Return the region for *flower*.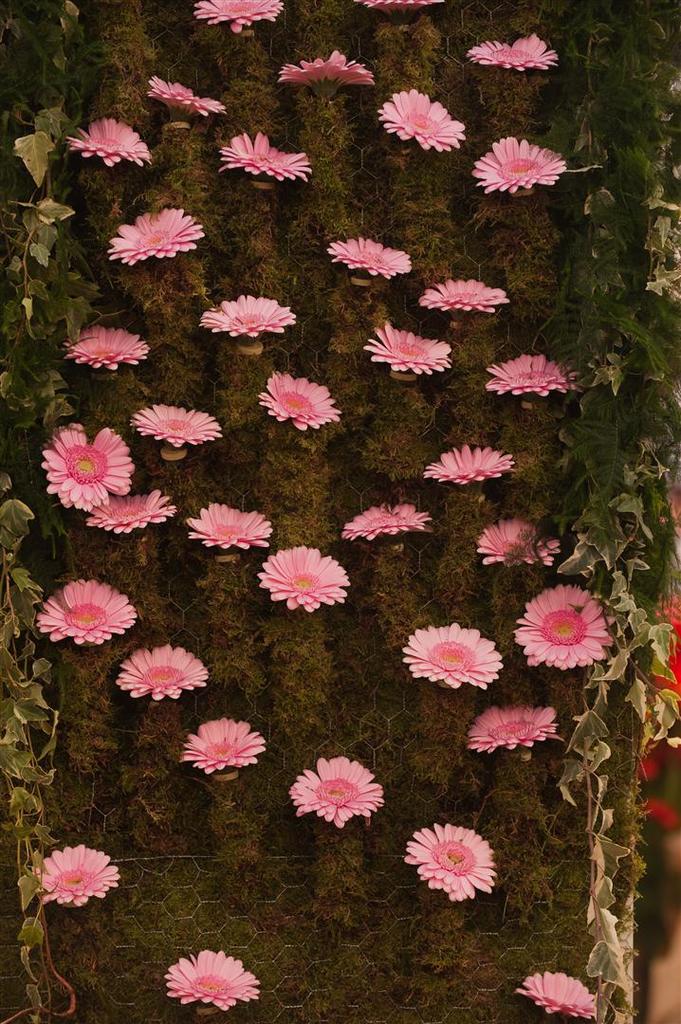
<bbox>468, 31, 558, 74</bbox>.
